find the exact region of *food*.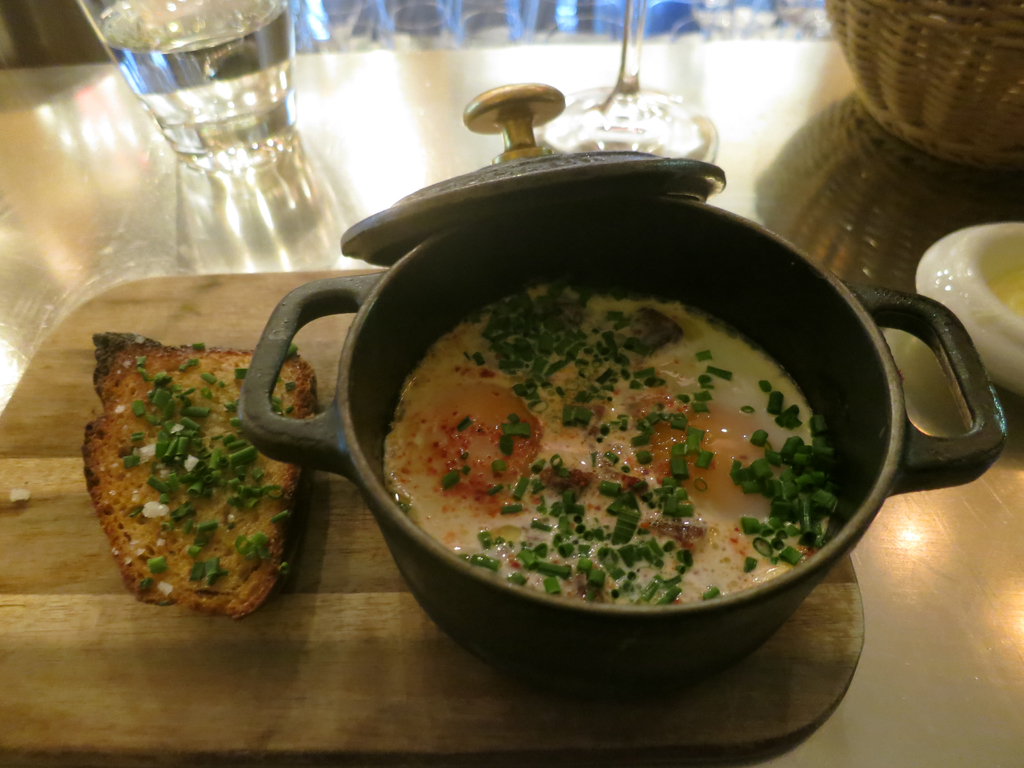
Exact region: Rect(343, 240, 865, 672).
